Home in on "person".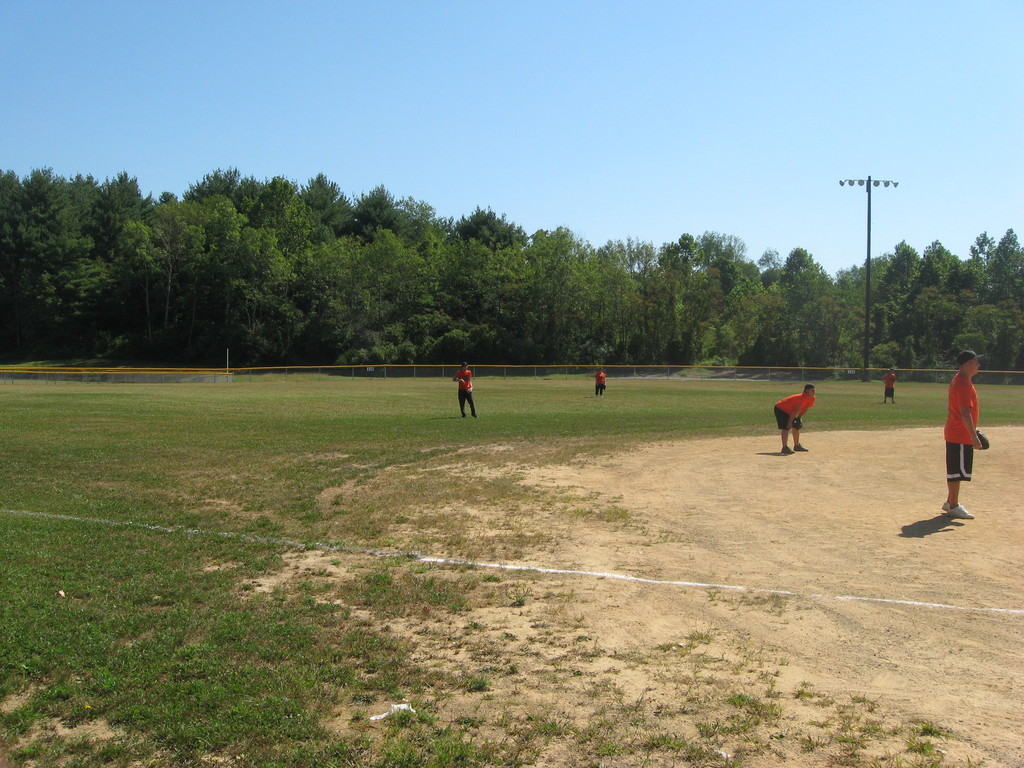
Homed in at (x1=769, y1=387, x2=815, y2=452).
